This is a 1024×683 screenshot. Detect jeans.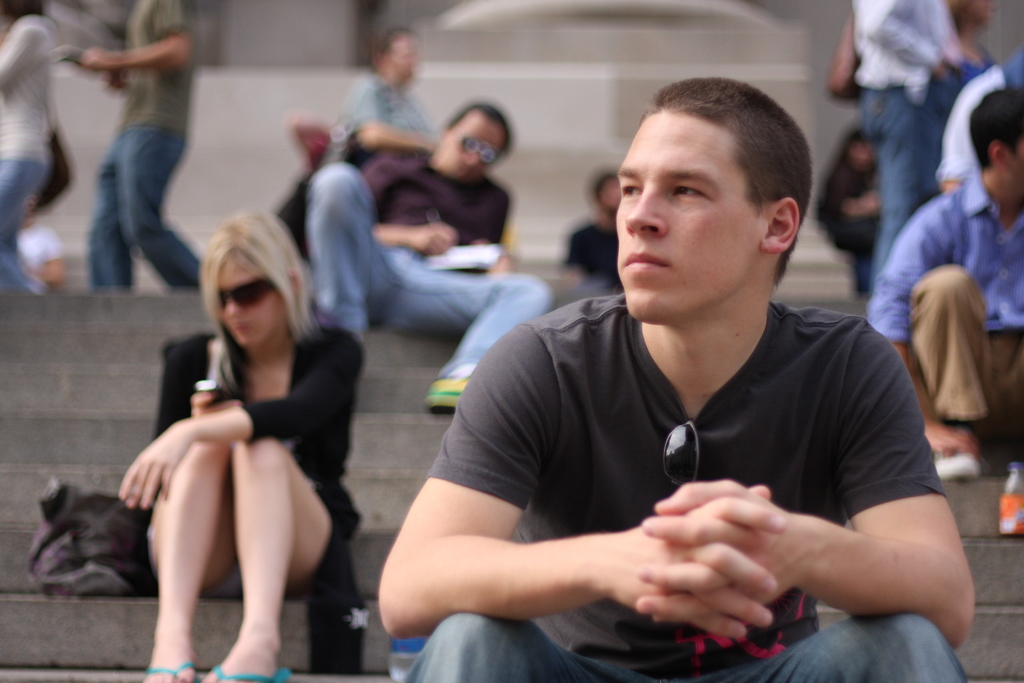
305,162,555,378.
